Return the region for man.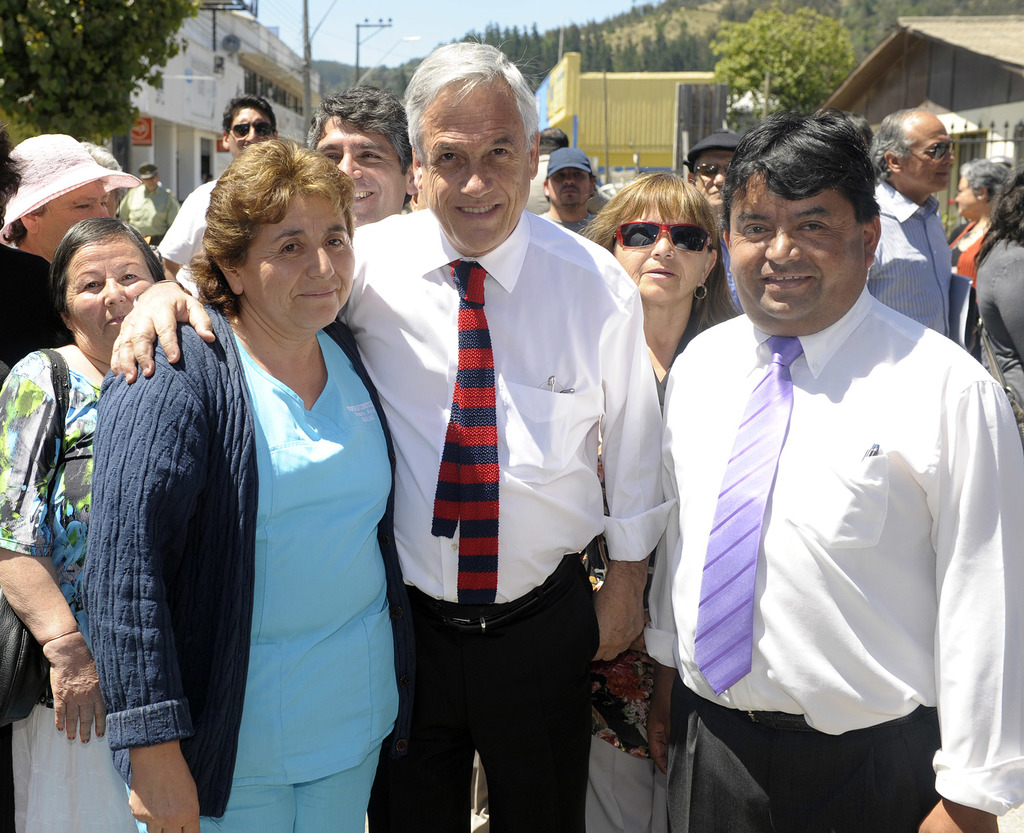
{"x1": 108, "y1": 37, "x2": 669, "y2": 832}.
